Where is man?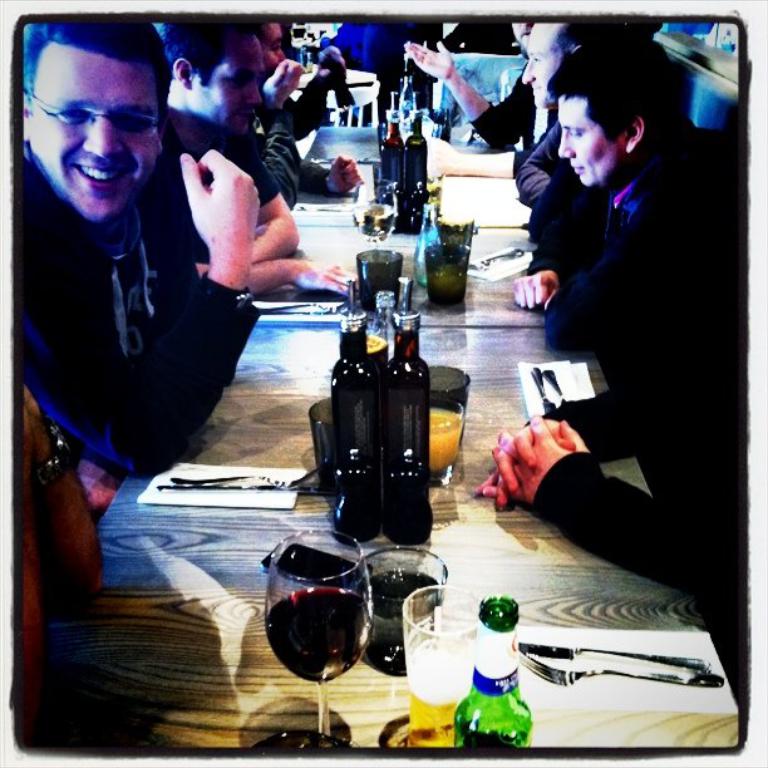
<box>13,13,309,506</box>.
